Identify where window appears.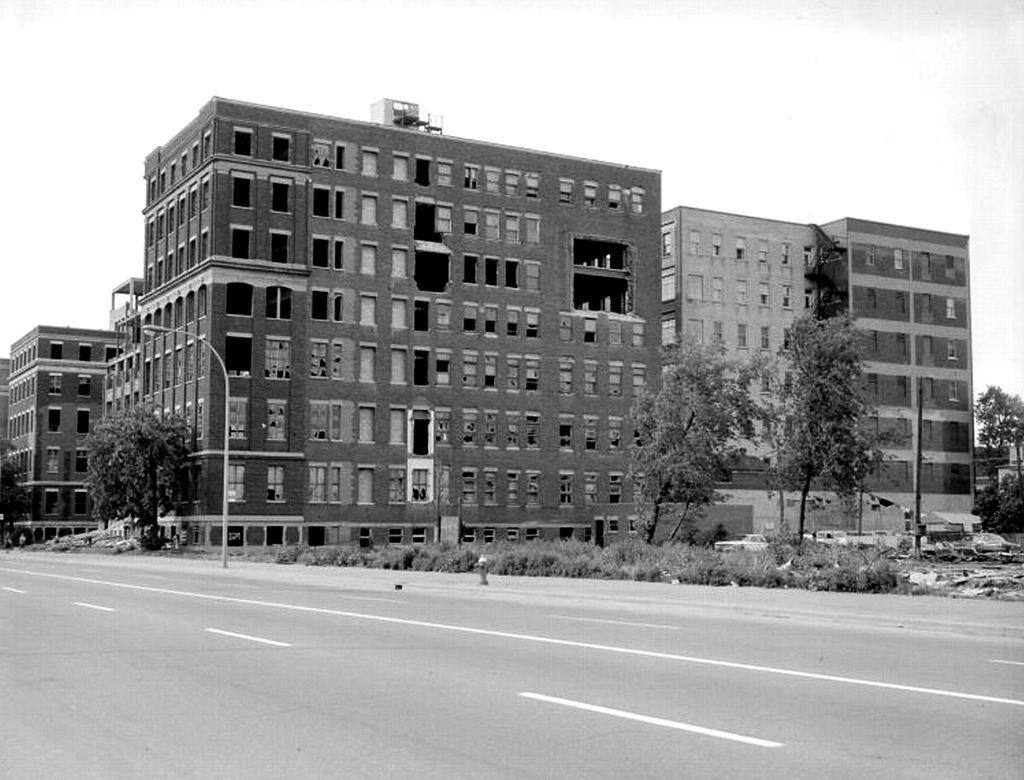
Appears at bbox=(661, 321, 680, 349).
